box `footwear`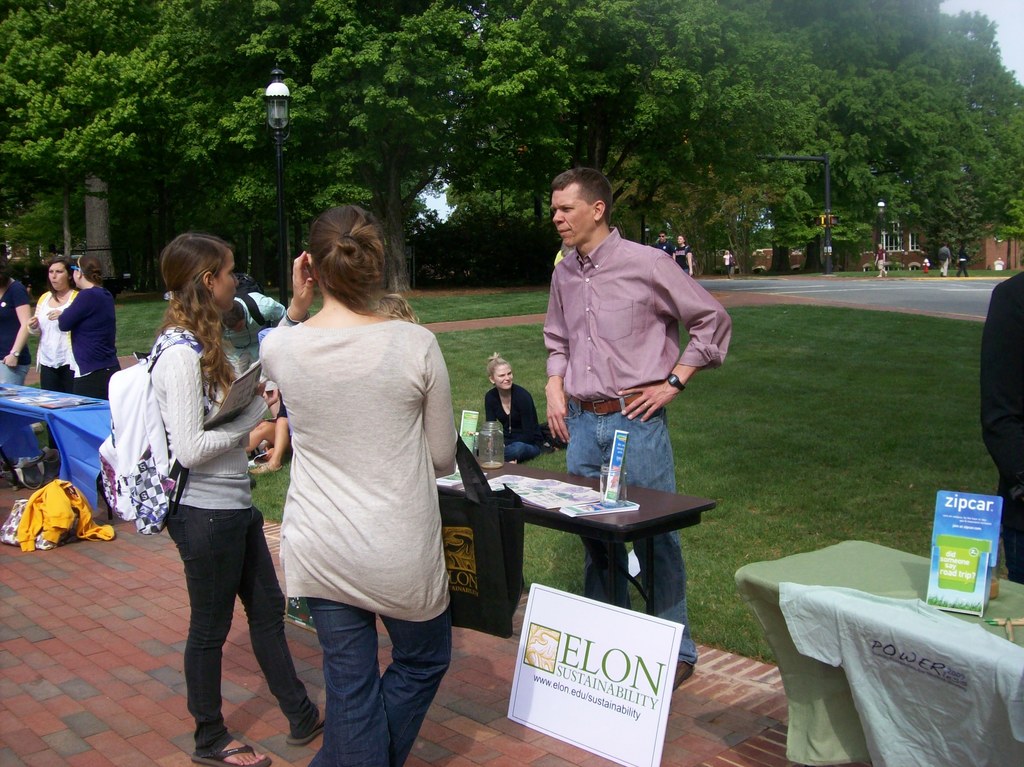
region(285, 703, 325, 744)
